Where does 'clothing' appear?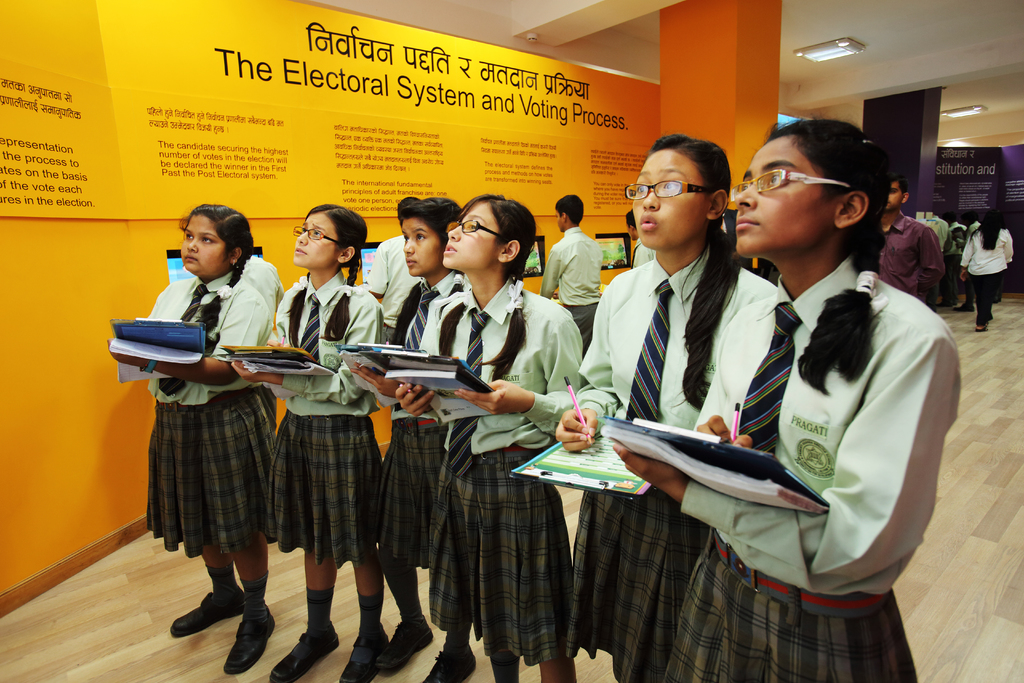
Appears at detection(241, 256, 283, 418).
